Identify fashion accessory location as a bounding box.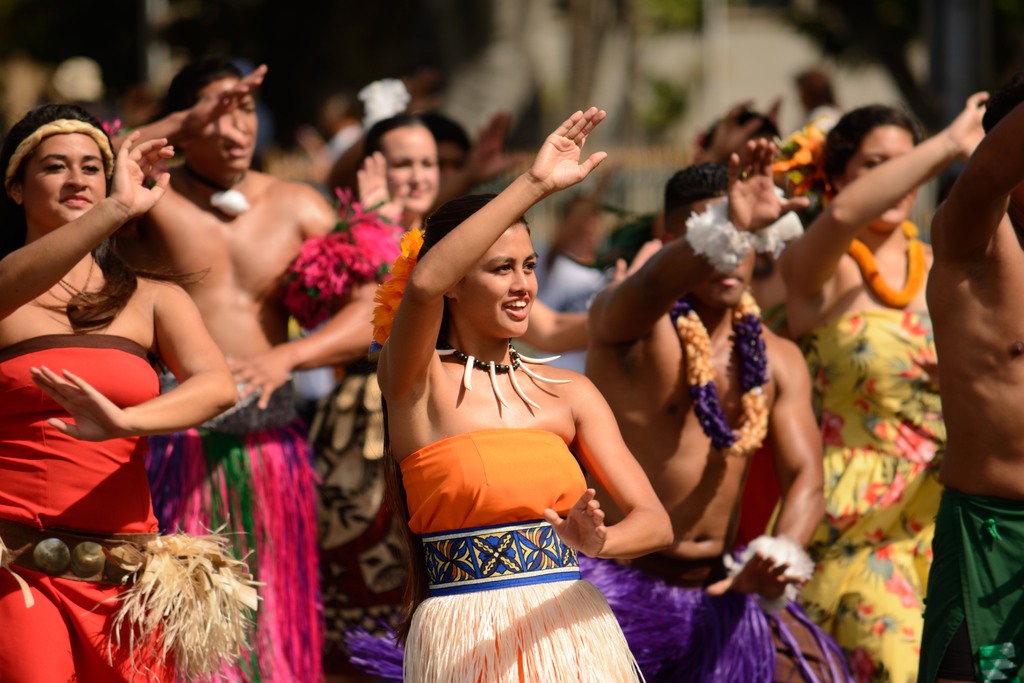
box(276, 193, 420, 375).
